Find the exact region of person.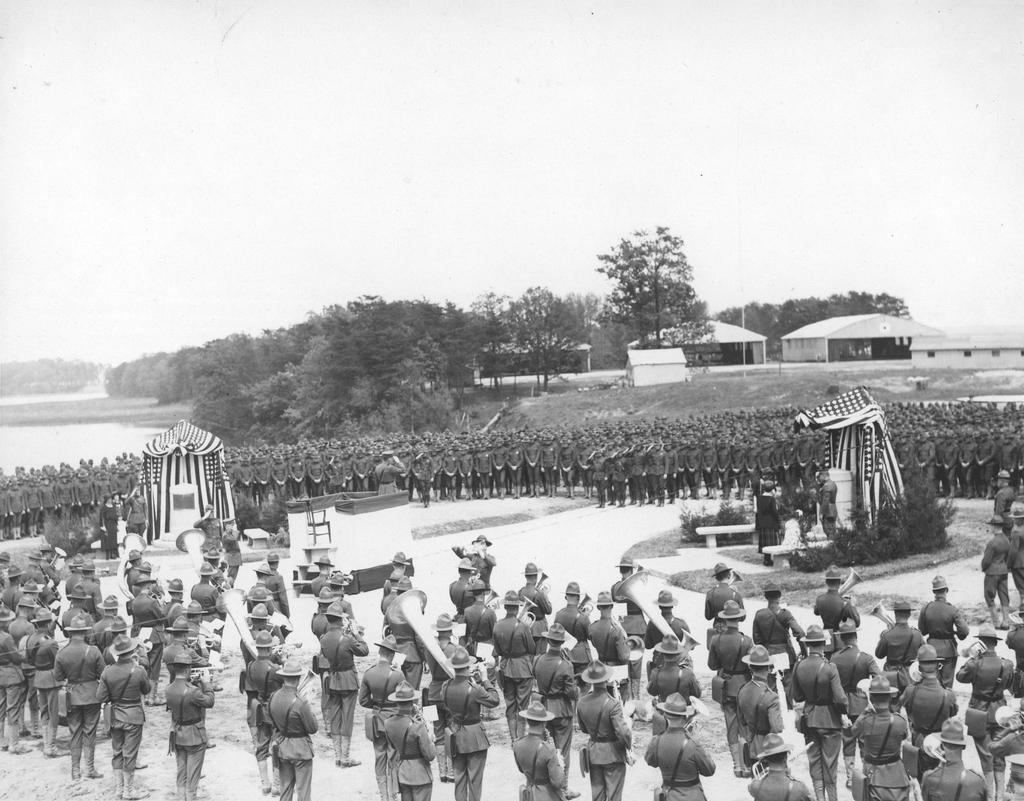
Exact region: [left=381, top=548, right=413, bottom=594].
